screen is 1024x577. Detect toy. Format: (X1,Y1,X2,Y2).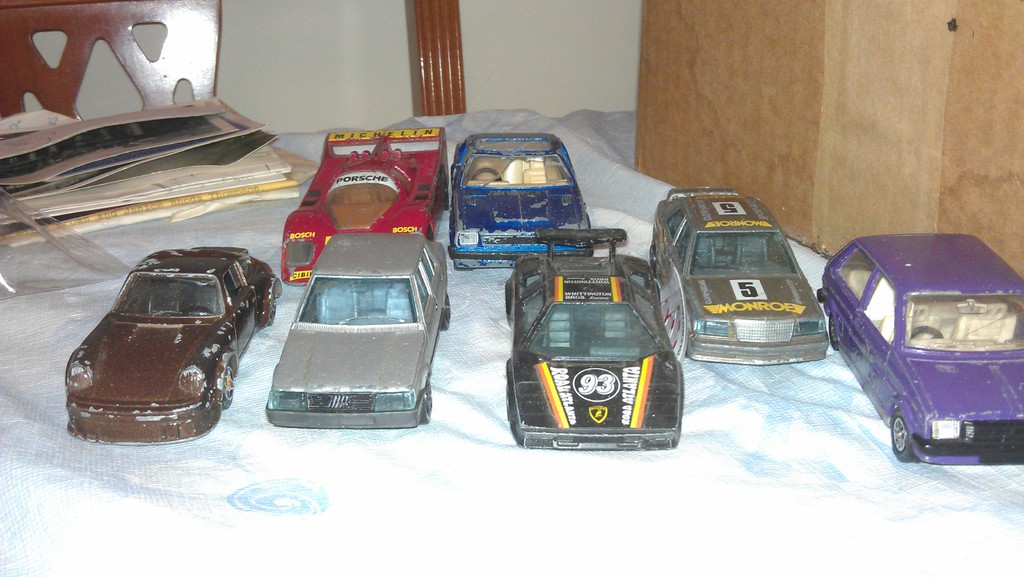
(649,184,826,364).
